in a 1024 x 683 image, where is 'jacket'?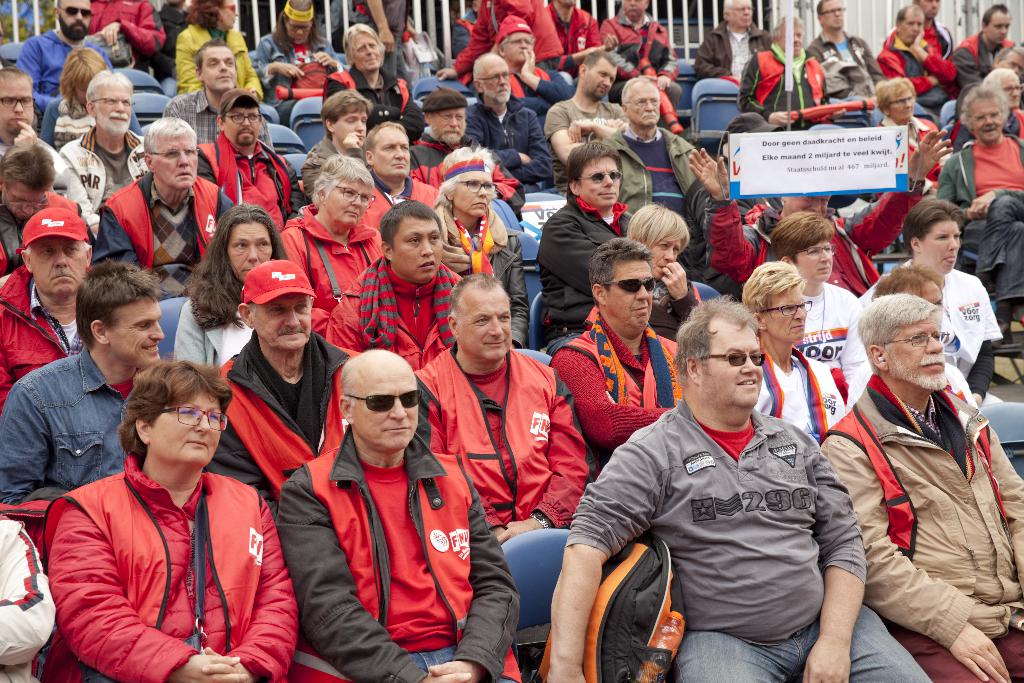
874:26:955:93.
